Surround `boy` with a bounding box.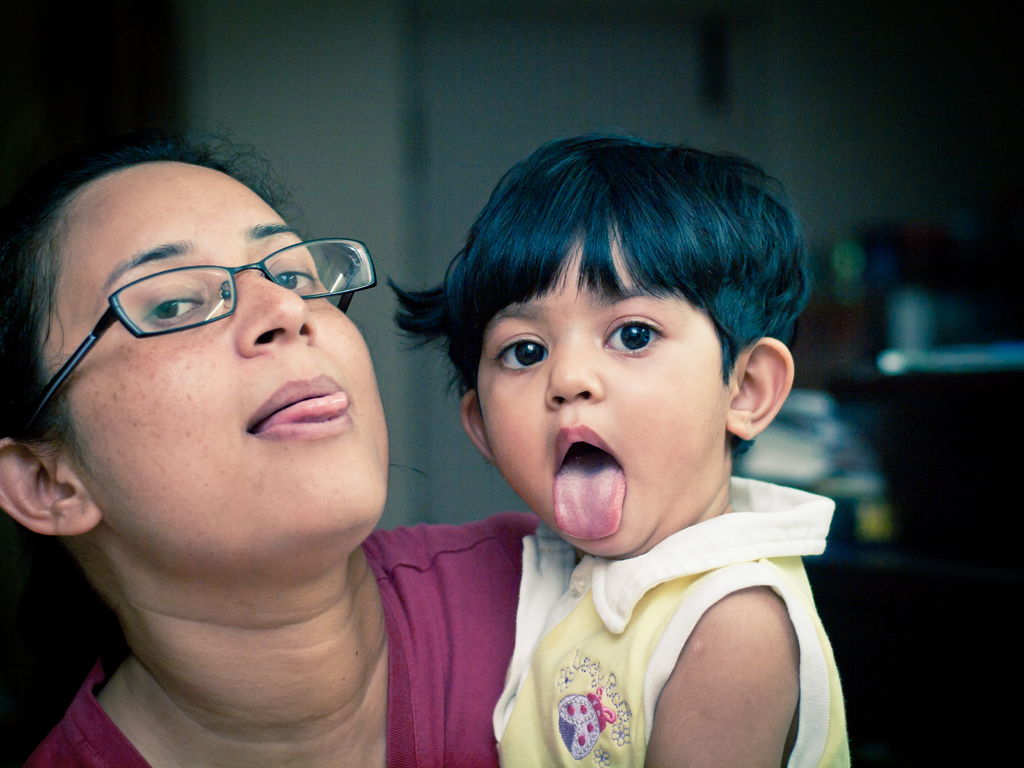
left=400, top=127, right=865, bottom=725.
